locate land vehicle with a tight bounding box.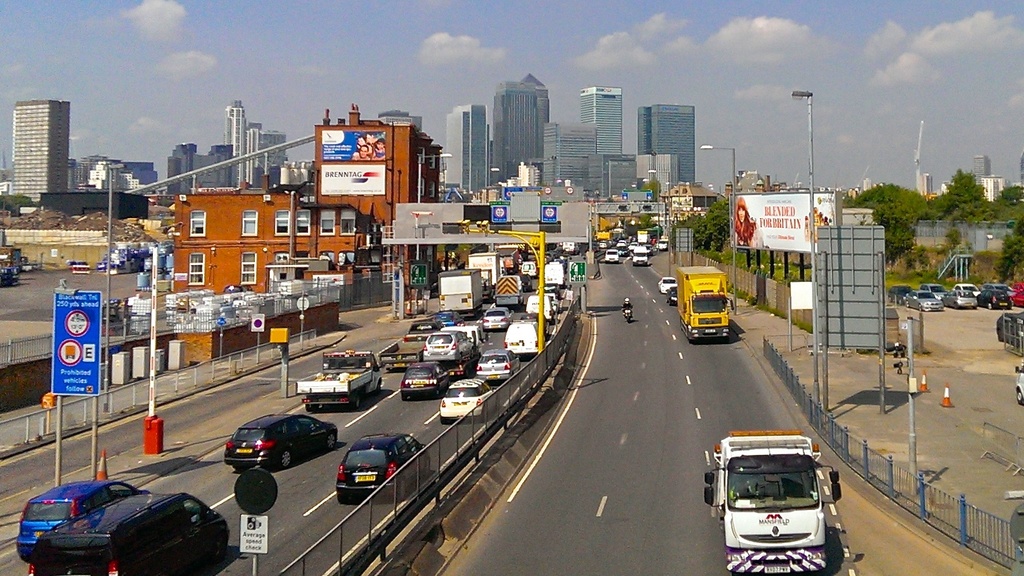
x1=468, y1=252, x2=500, y2=293.
